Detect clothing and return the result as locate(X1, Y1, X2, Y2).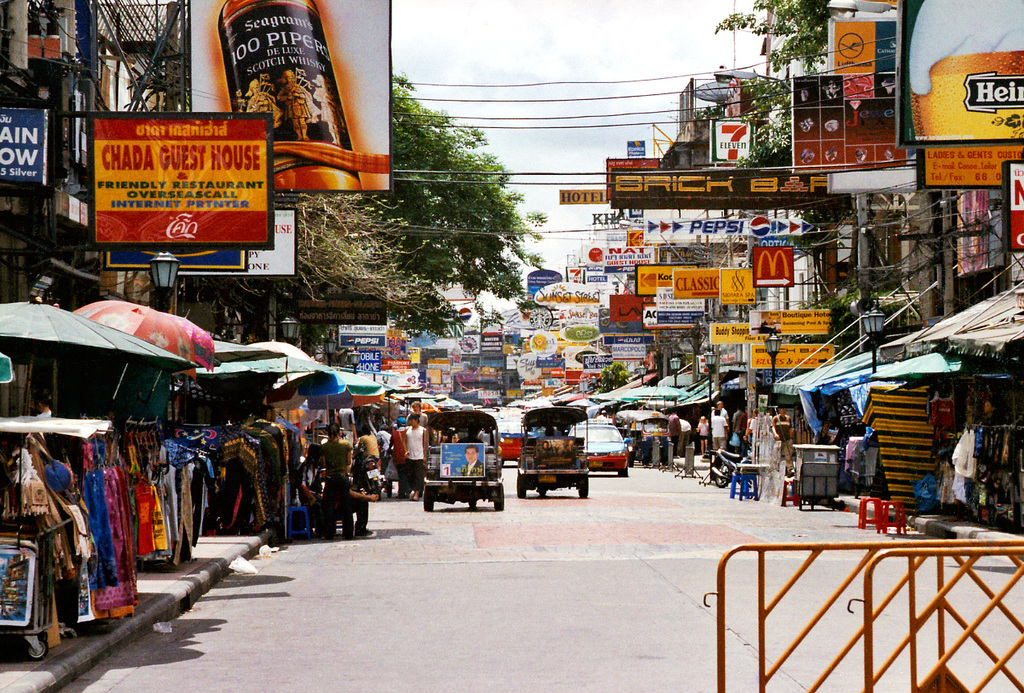
locate(769, 415, 791, 454).
